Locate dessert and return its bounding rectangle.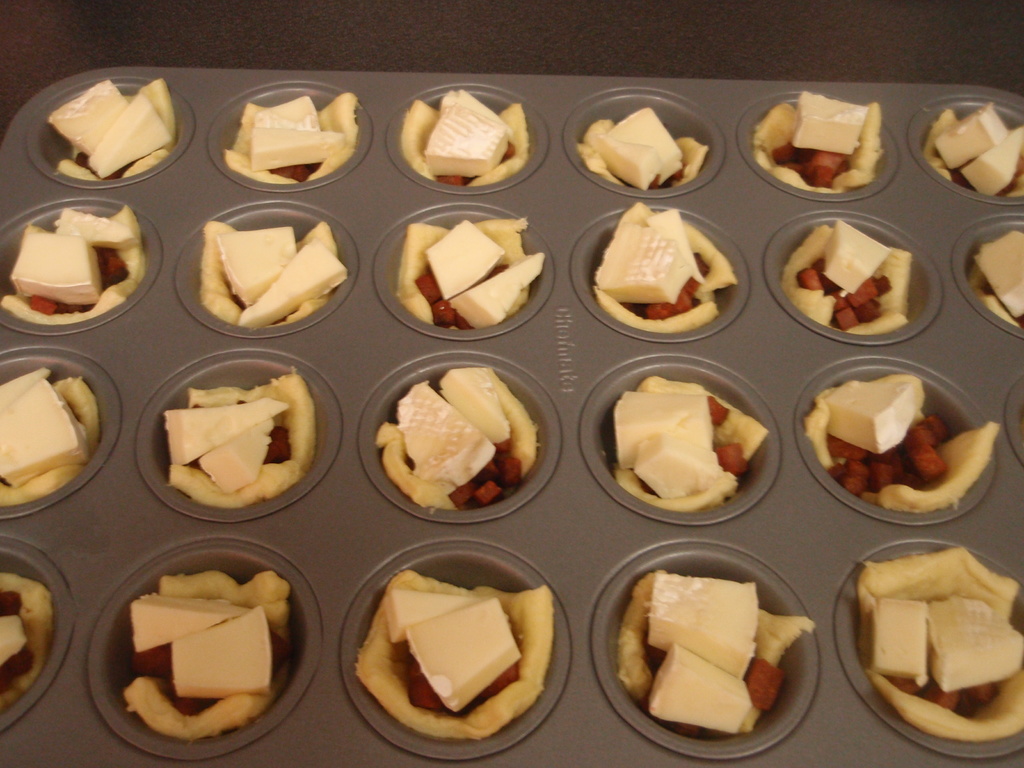
[left=849, top=540, right=1023, bottom=737].
